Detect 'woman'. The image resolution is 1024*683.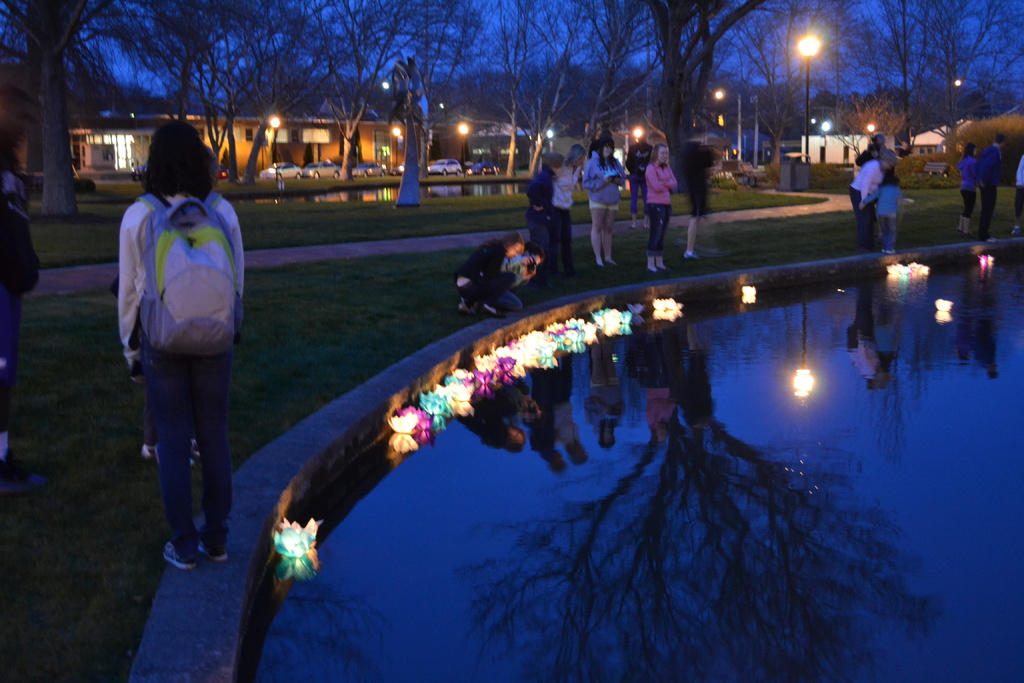
102:120:258:586.
